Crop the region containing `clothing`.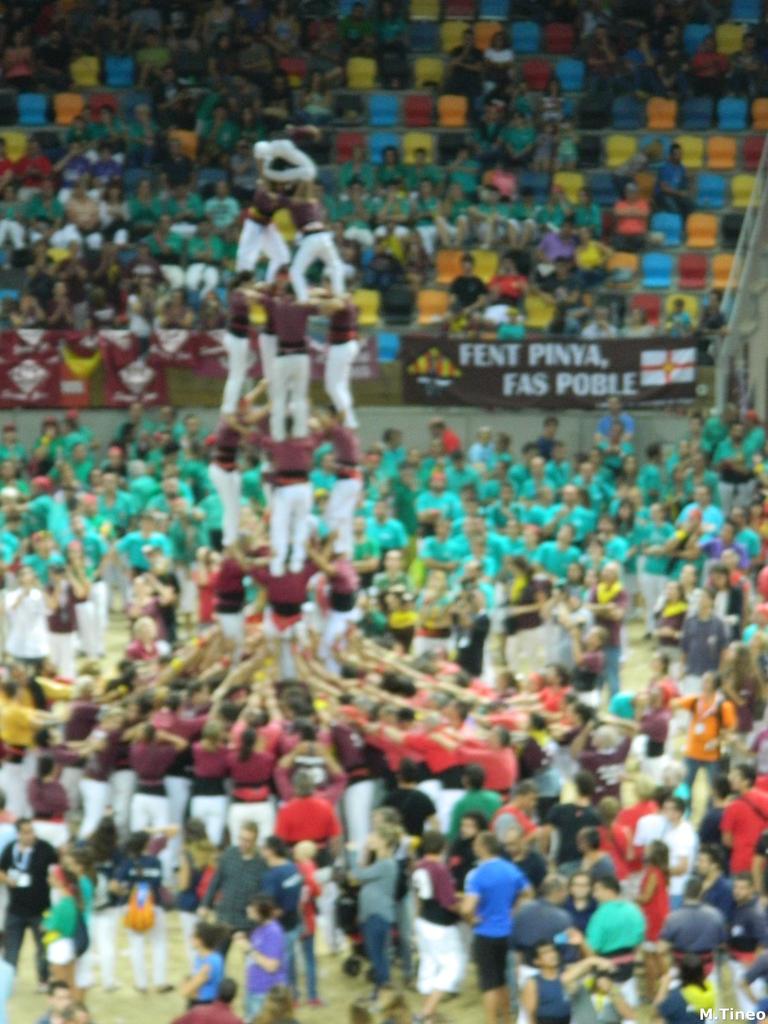
Crop region: <region>319, 300, 369, 435</region>.
